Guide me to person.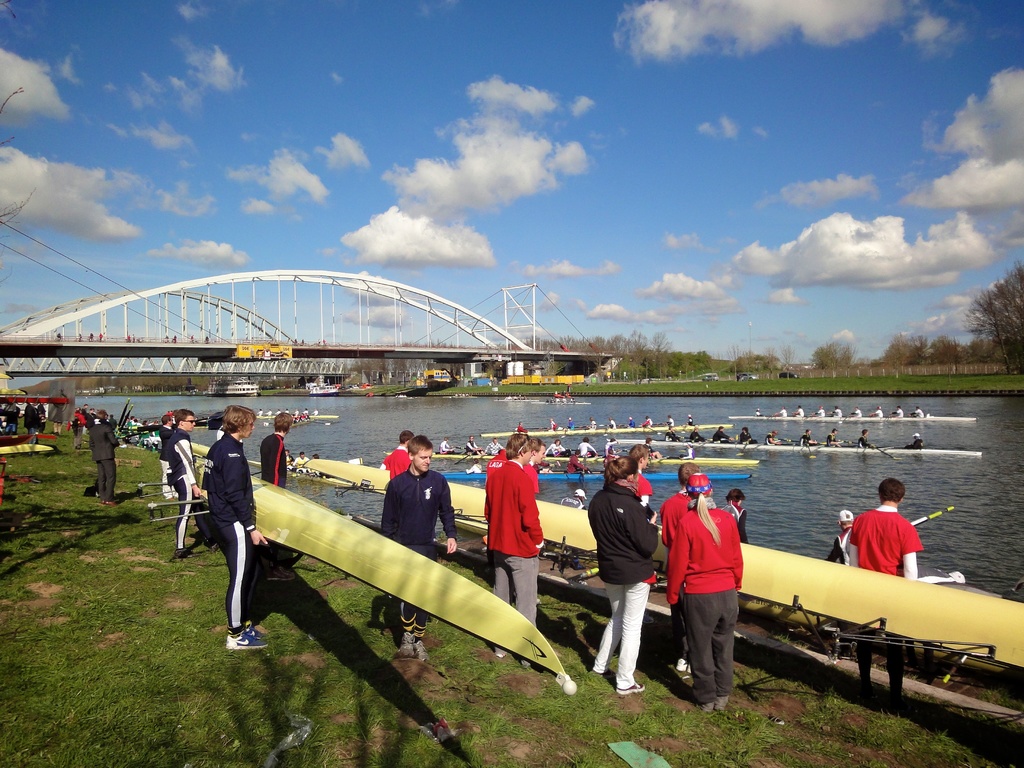
Guidance: region(627, 417, 636, 429).
